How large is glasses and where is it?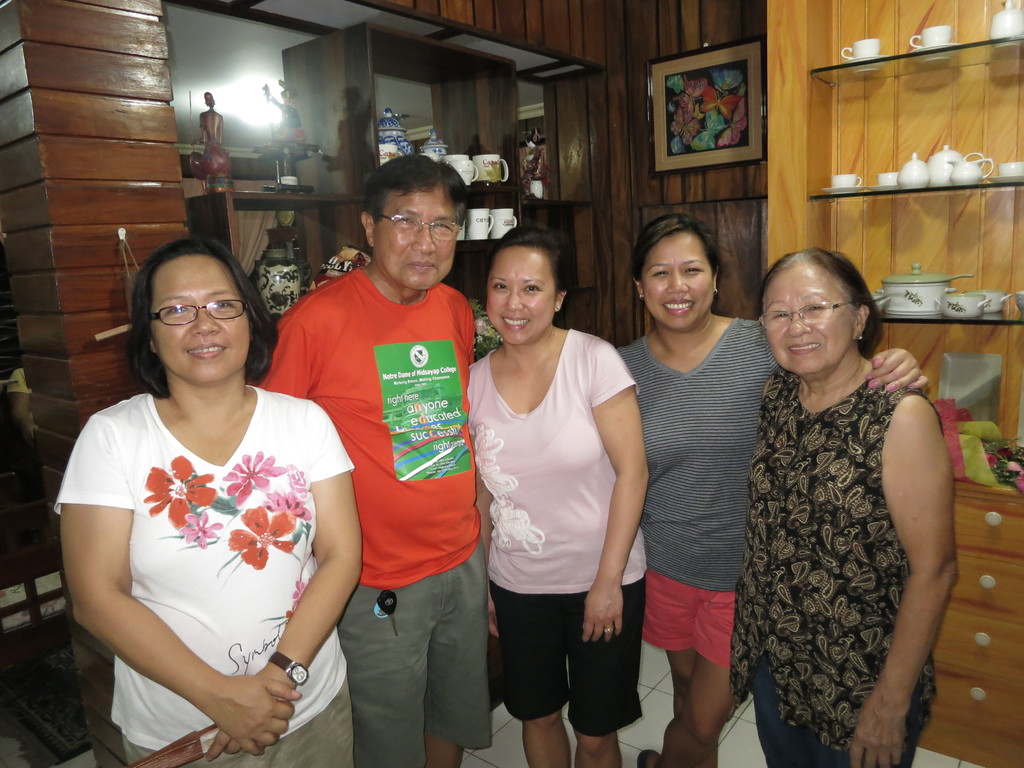
Bounding box: Rect(756, 296, 854, 332).
